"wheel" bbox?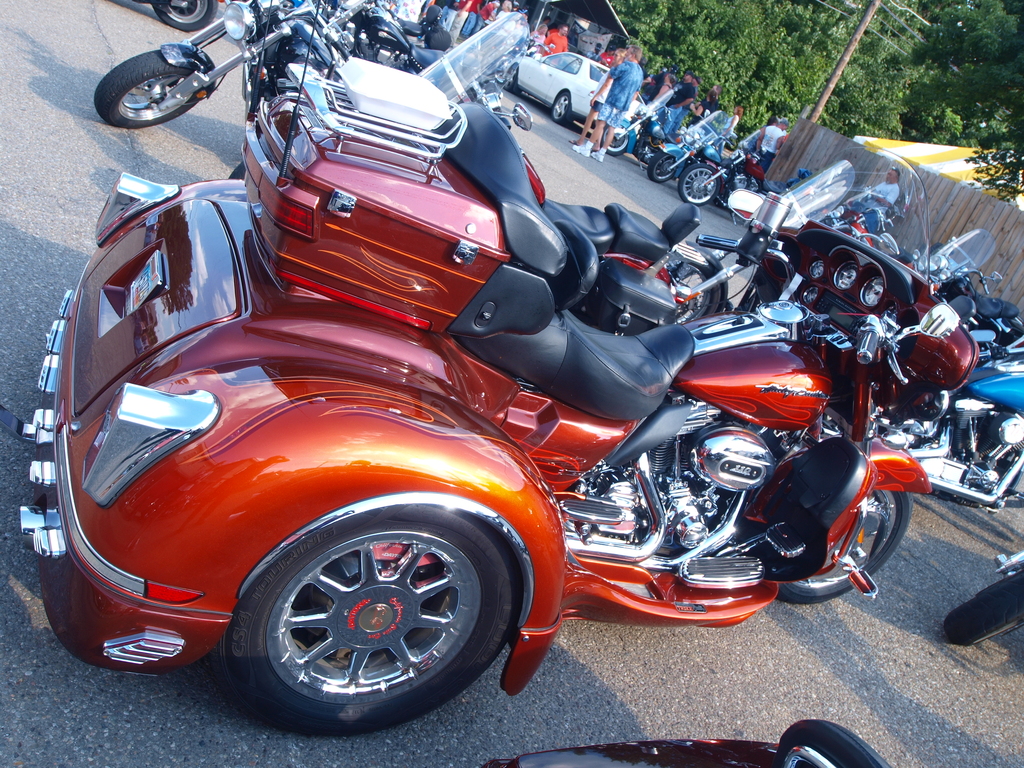
detection(664, 262, 723, 325)
